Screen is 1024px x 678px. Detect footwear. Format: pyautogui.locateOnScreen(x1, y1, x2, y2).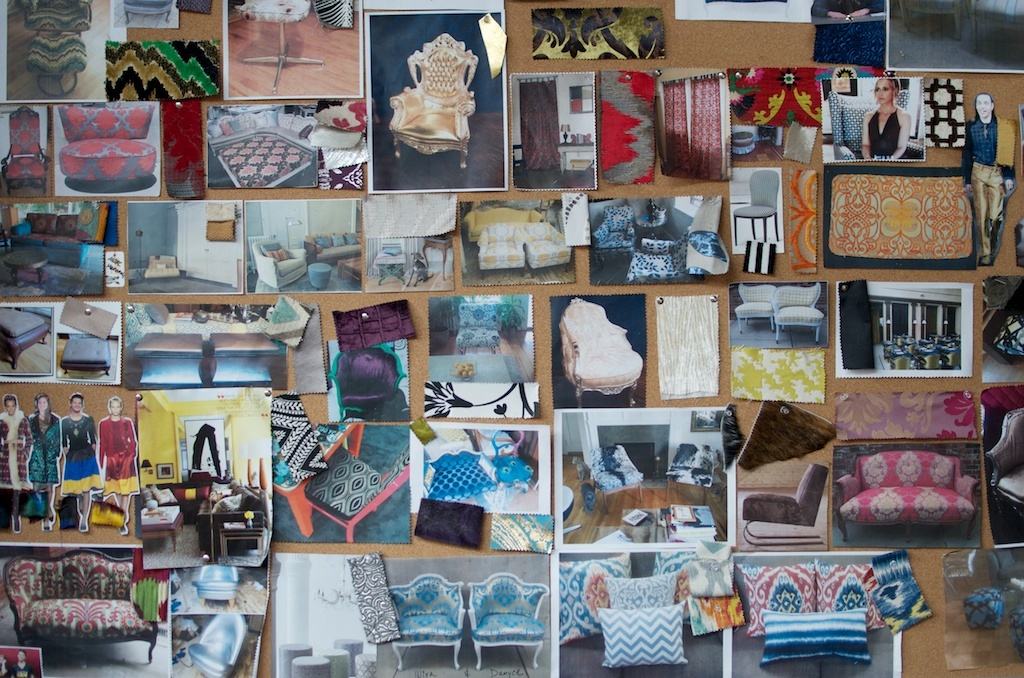
pyautogui.locateOnScreen(79, 523, 86, 531).
